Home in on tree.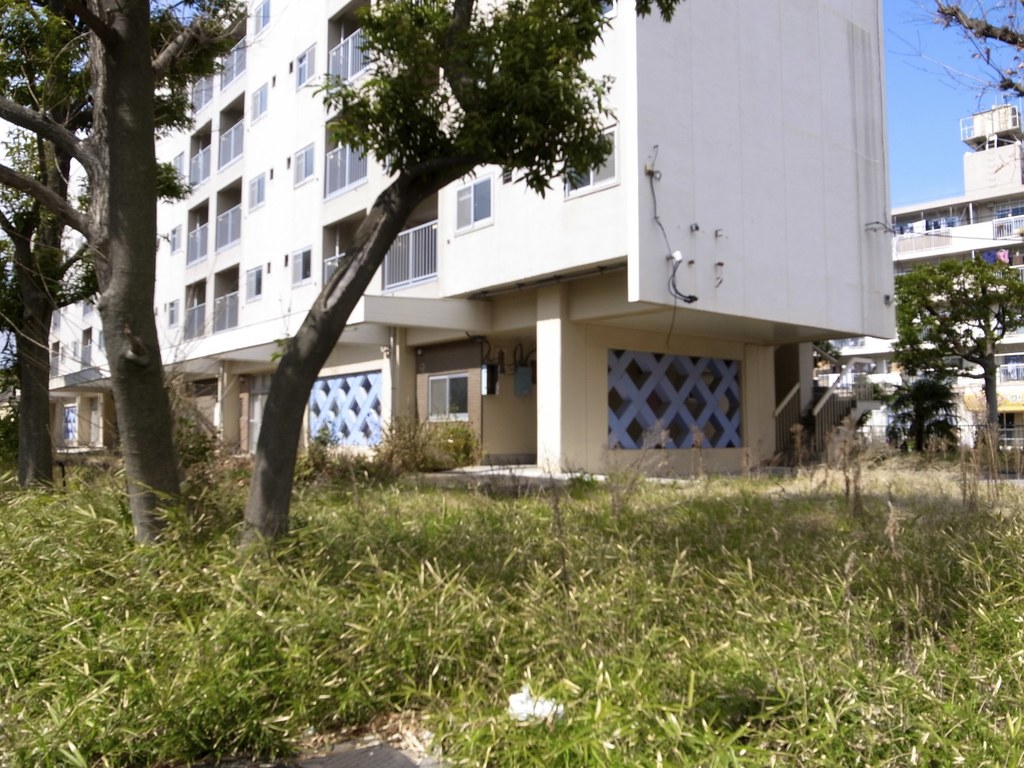
Homed in at [x1=234, y1=0, x2=695, y2=553].
